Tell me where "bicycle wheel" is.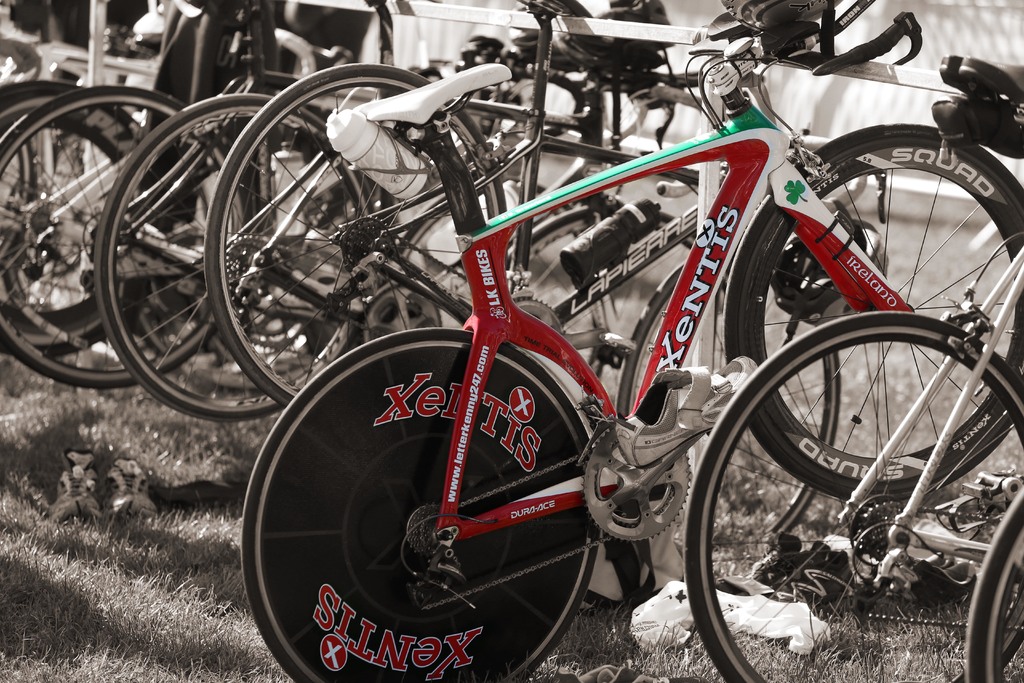
"bicycle wheel" is at (left=0, top=87, right=248, bottom=386).
